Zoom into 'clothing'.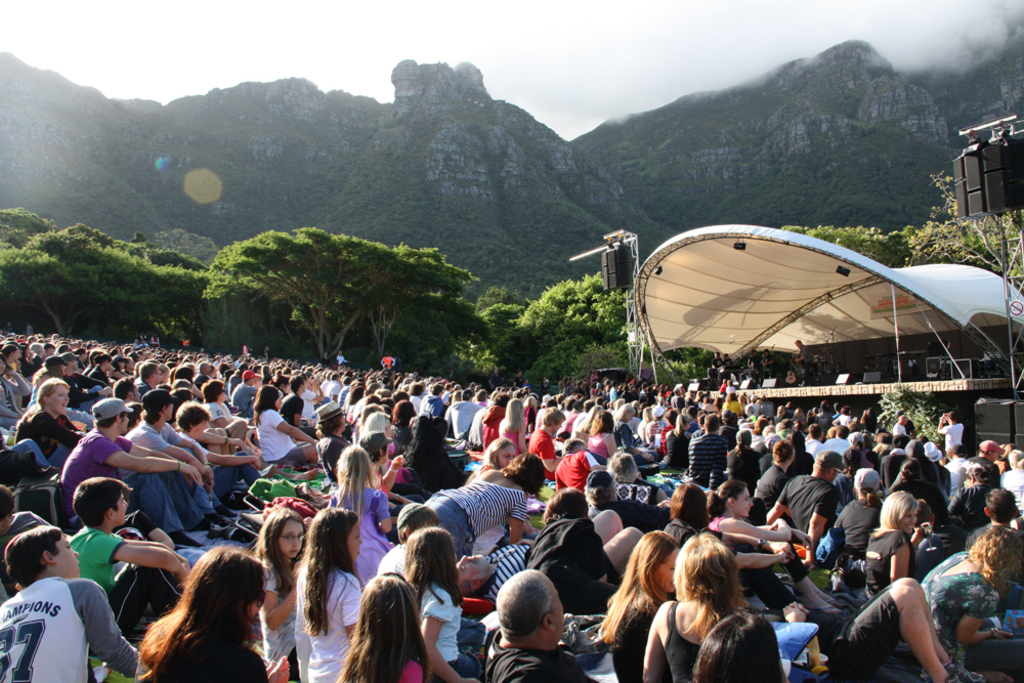
Zoom target: {"x1": 551, "y1": 445, "x2": 598, "y2": 495}.
